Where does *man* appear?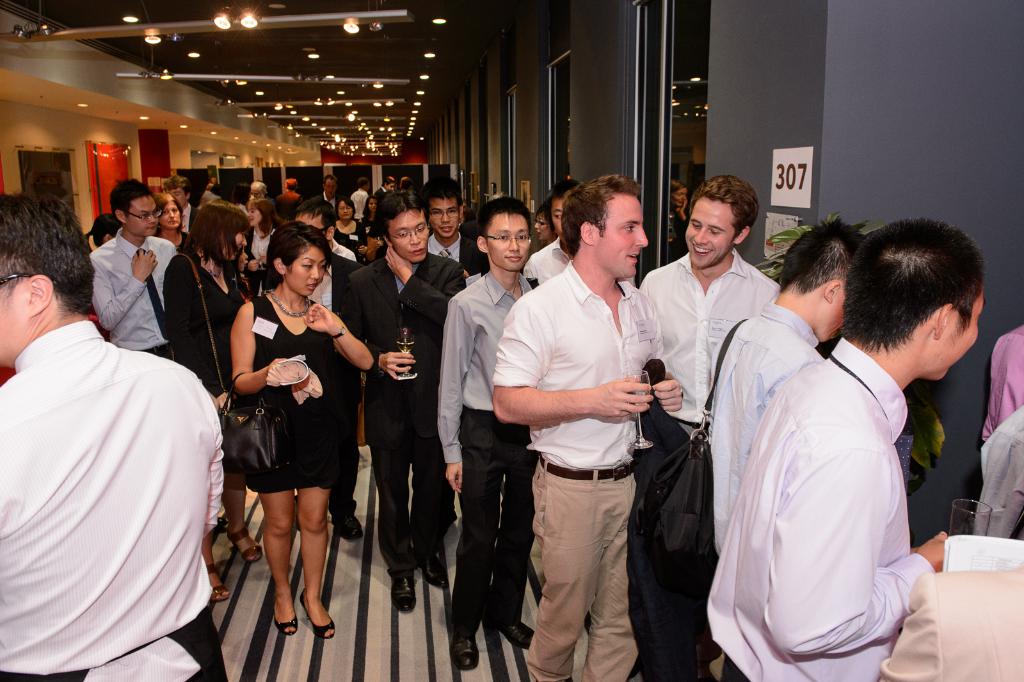
Appears at (163, 176, 199, 229).
